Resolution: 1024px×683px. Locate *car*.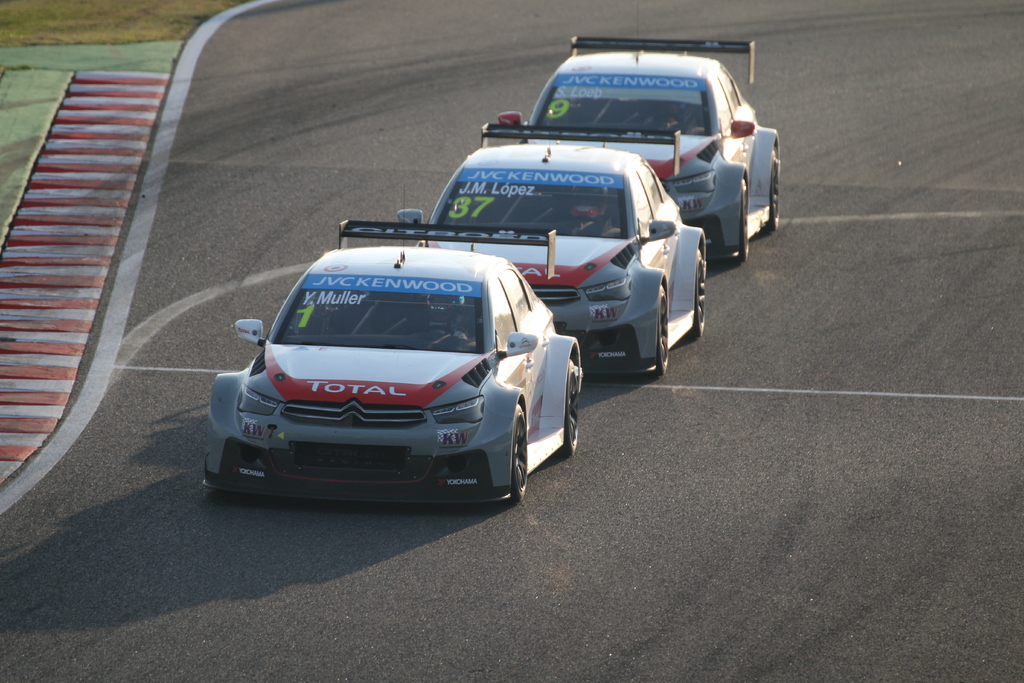
(195, 202, 582, 503).
